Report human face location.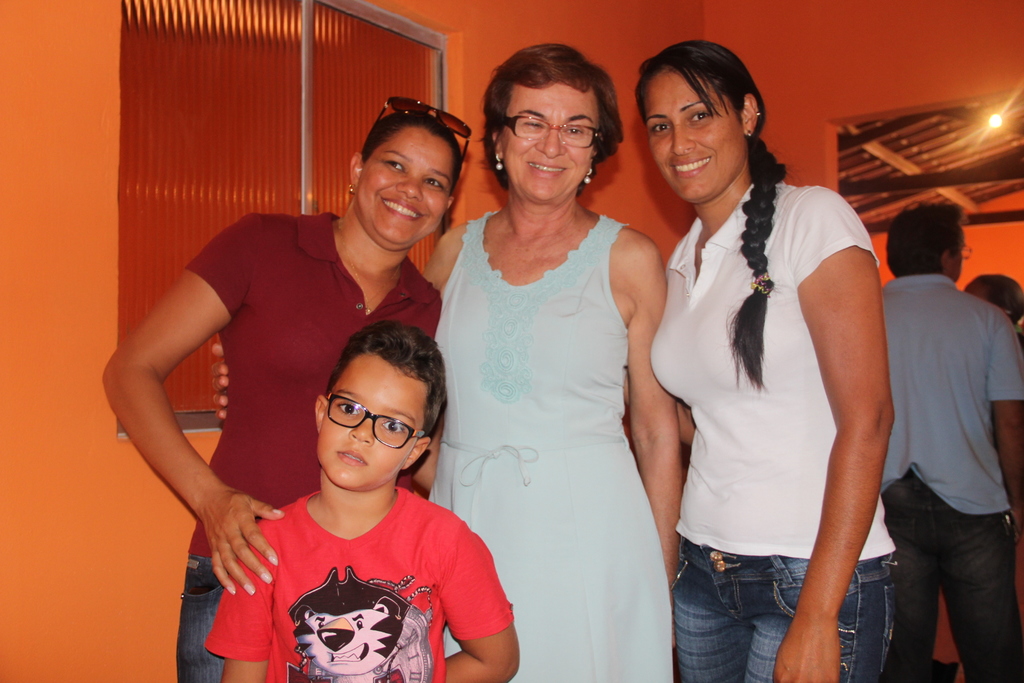
Report: region(637, 67, 742, 202).
